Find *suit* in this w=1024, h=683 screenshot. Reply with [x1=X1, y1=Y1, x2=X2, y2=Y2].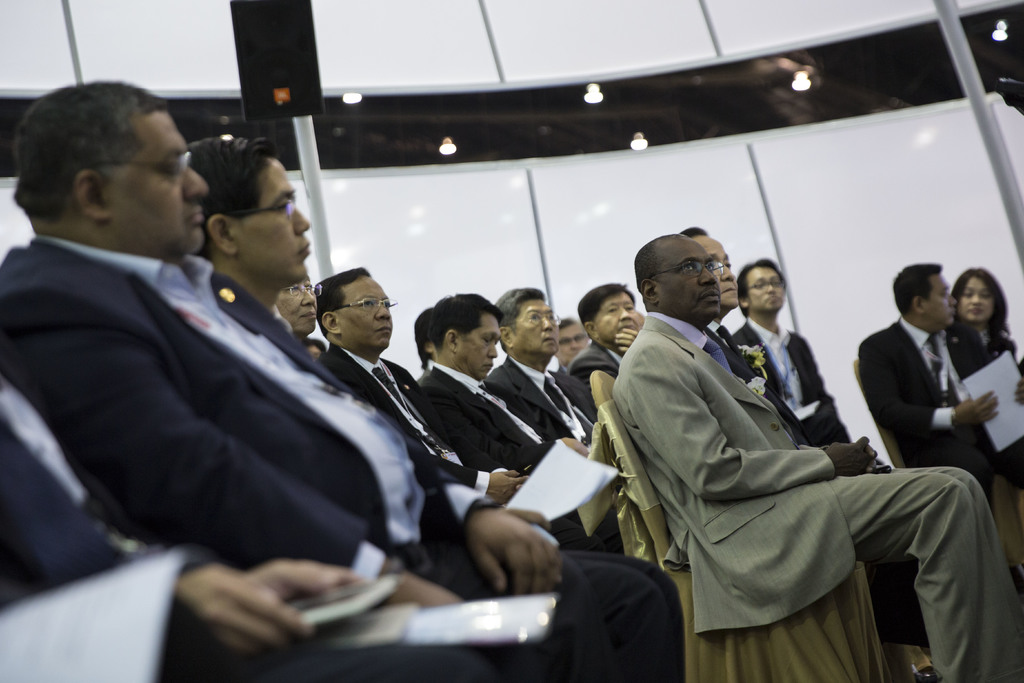
[x1=478, y1=355, x2=592, y2=463].
